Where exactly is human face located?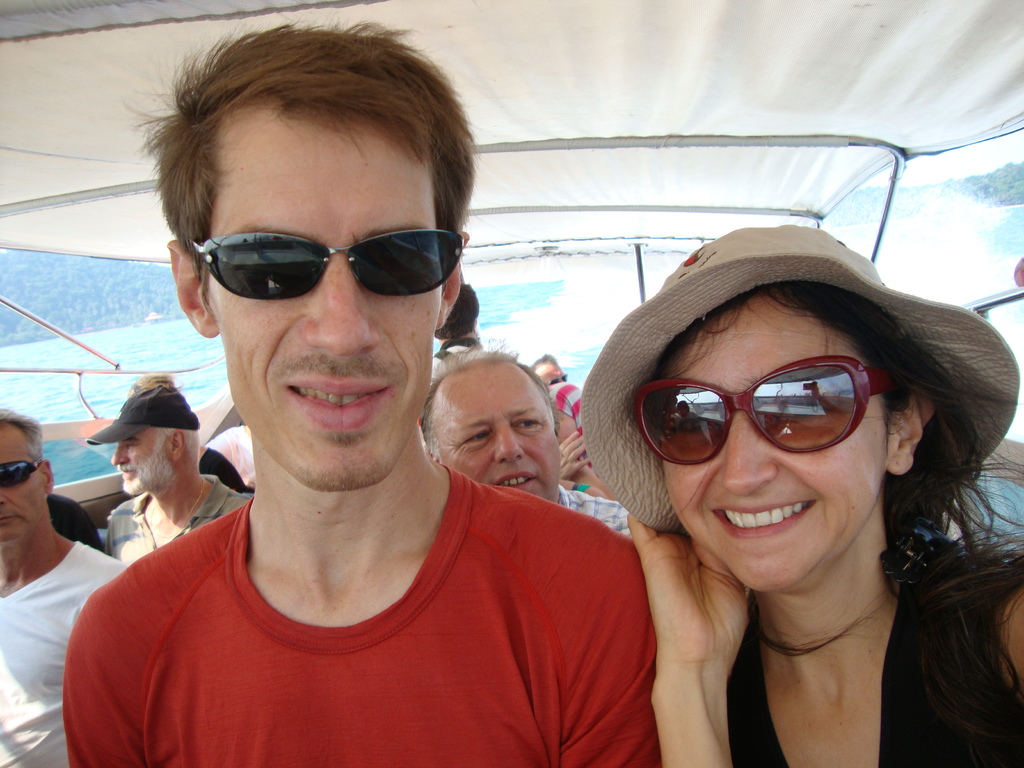
Its bounding box is x1=0, y1=426, x2=35, y2=545.
